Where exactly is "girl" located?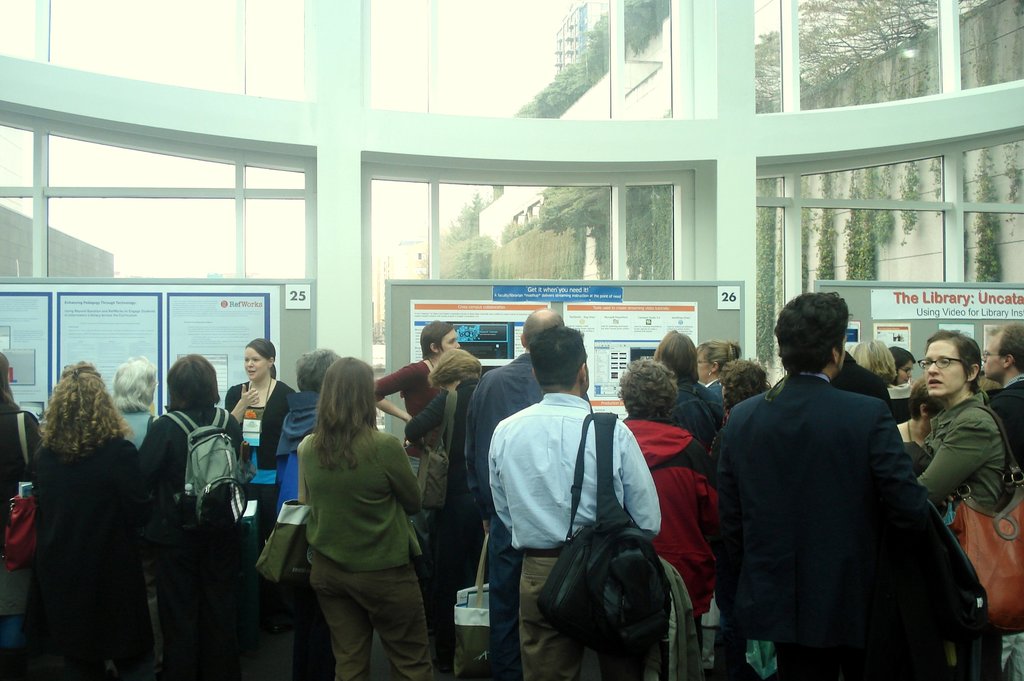
Its bounding box is bbox=(131, 351, 252, 680).
